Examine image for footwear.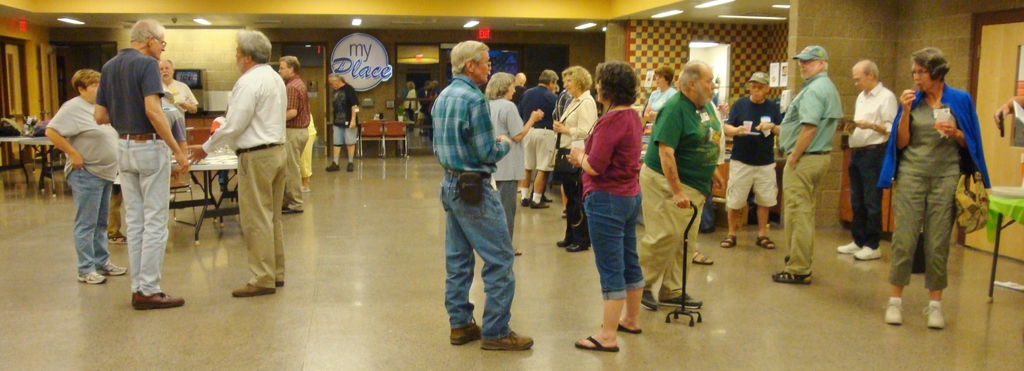
Examination result: <bbox>131, 294, 186, 311</bbox>.
